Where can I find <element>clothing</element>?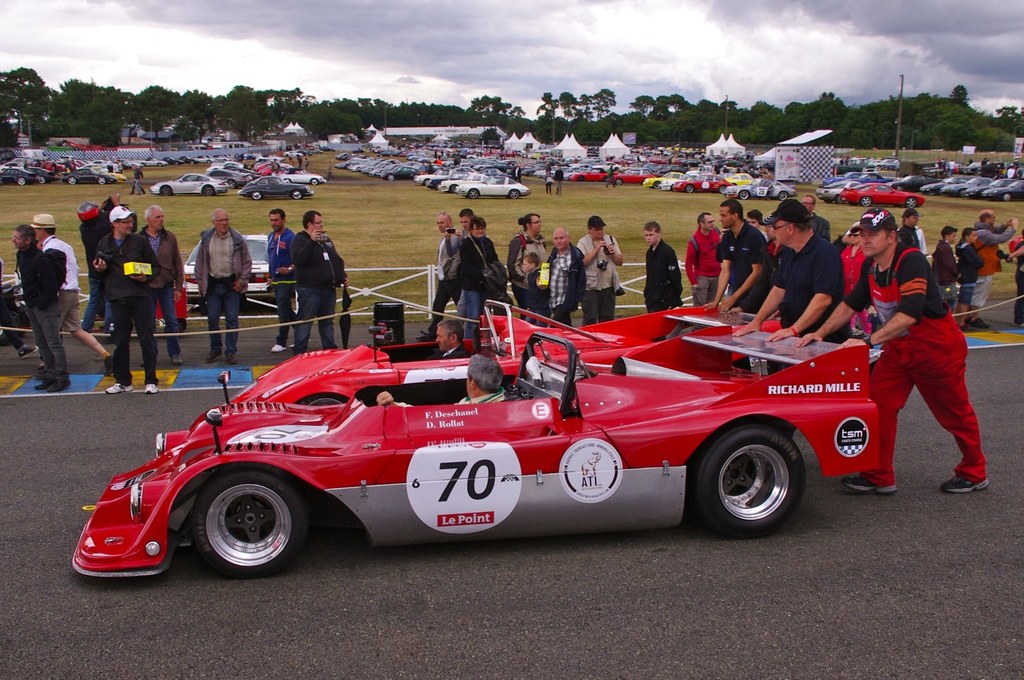
You can find it at [194, 226, 249, 354].
